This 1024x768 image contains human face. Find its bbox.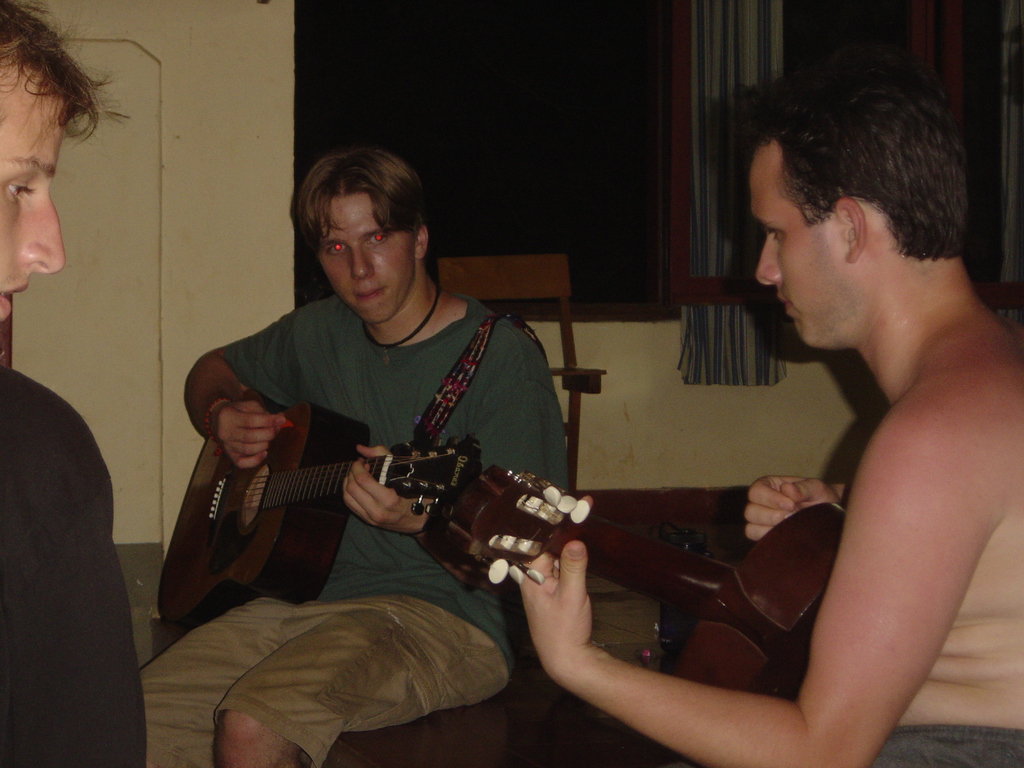
Rect(752, 150, 846, 347).
